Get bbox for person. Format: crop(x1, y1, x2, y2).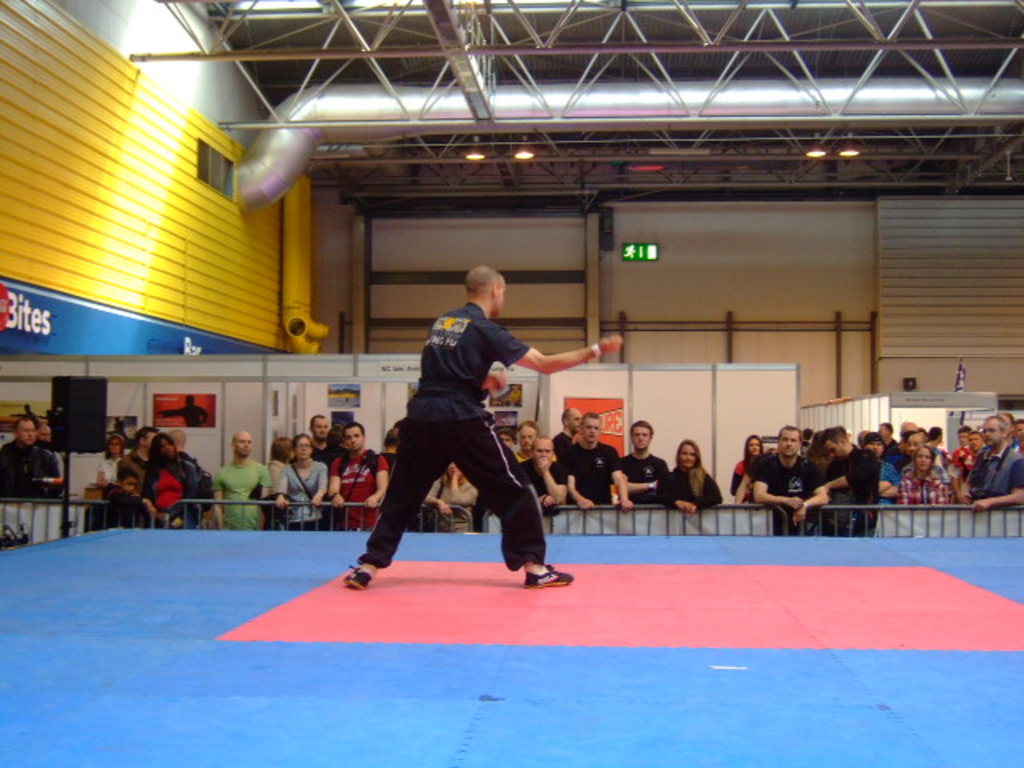
crop(614, 419, 667, 502).
